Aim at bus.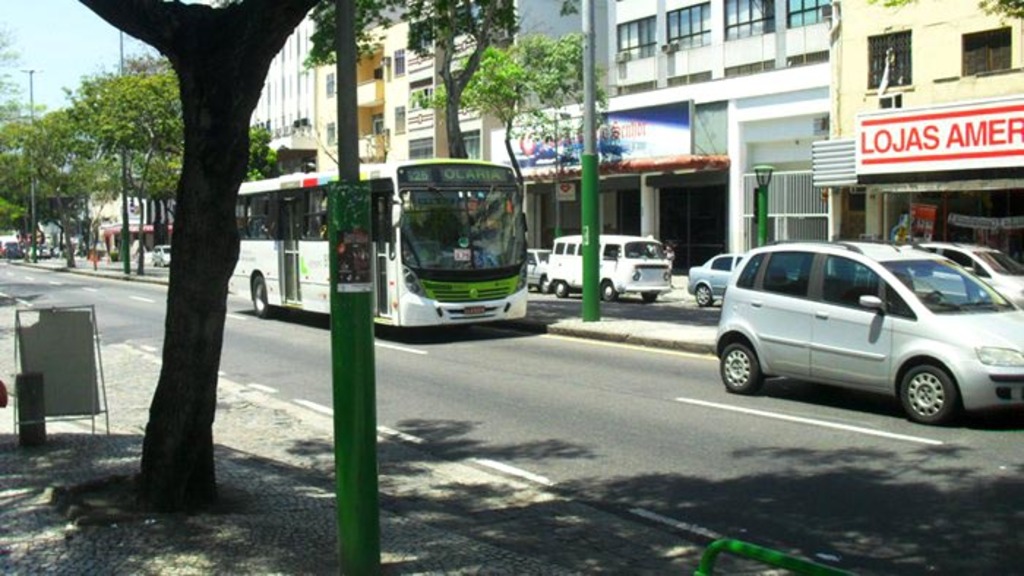
Aimed at BBox(228, 158, 528, 326).
